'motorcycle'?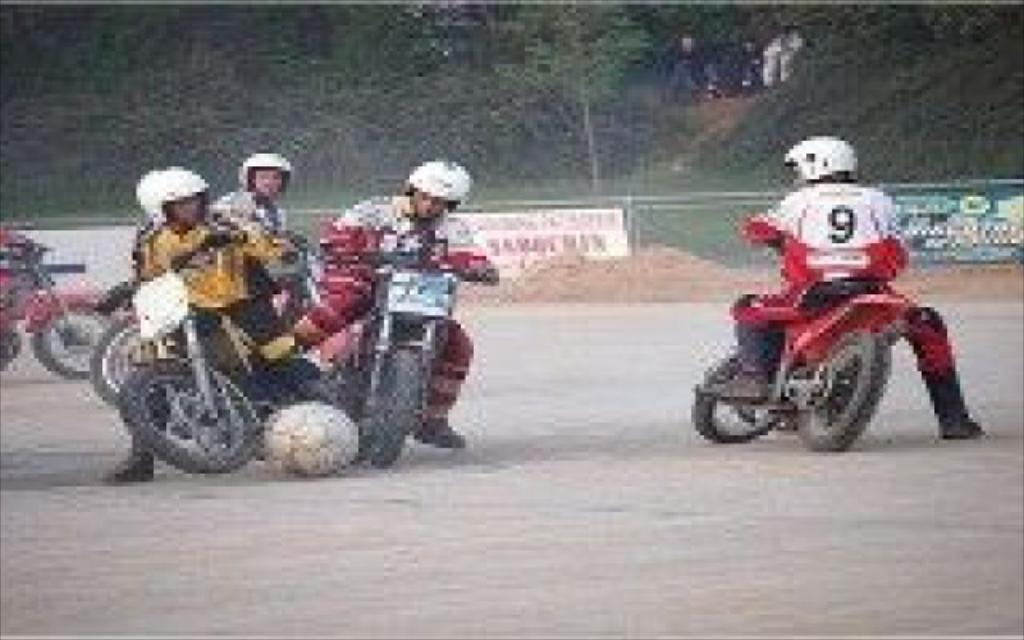
<region>322, 245, 496, 467</region>
